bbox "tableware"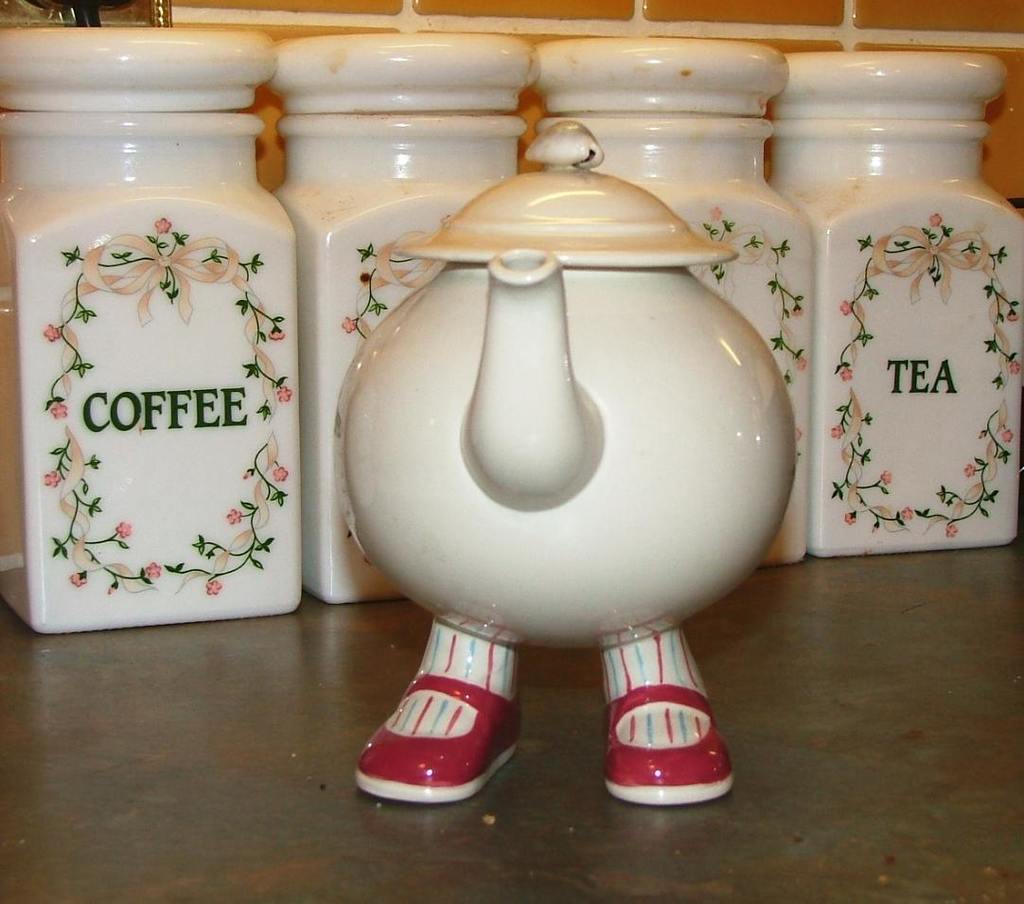
rect(529, 37, 815, 566)
